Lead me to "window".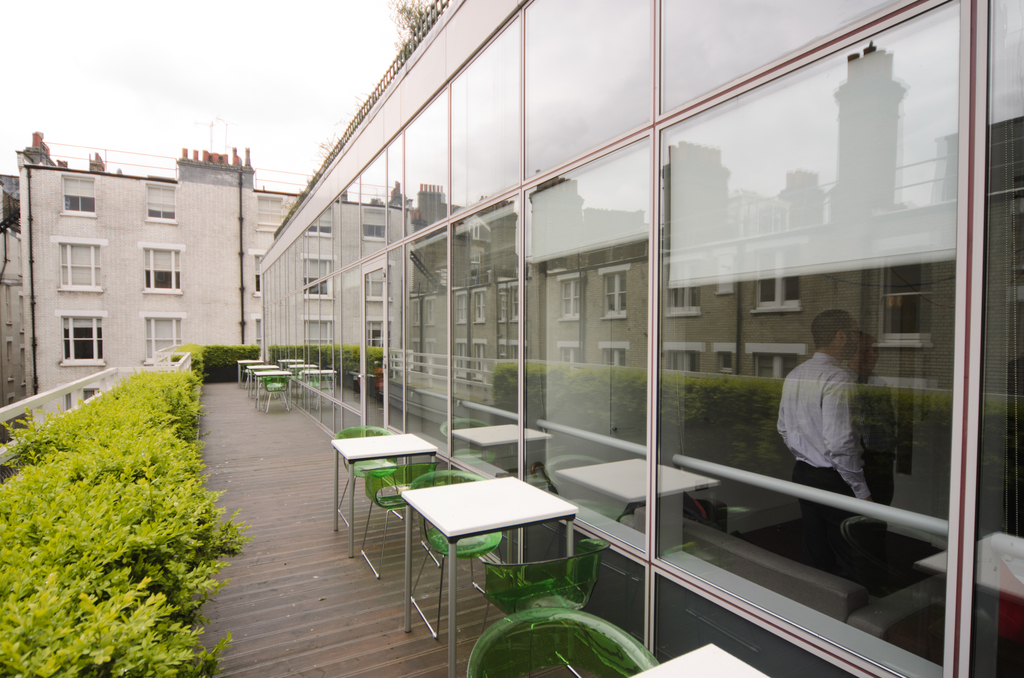
Lead to (x1=56, y1=172, x2=98, y2=221).
